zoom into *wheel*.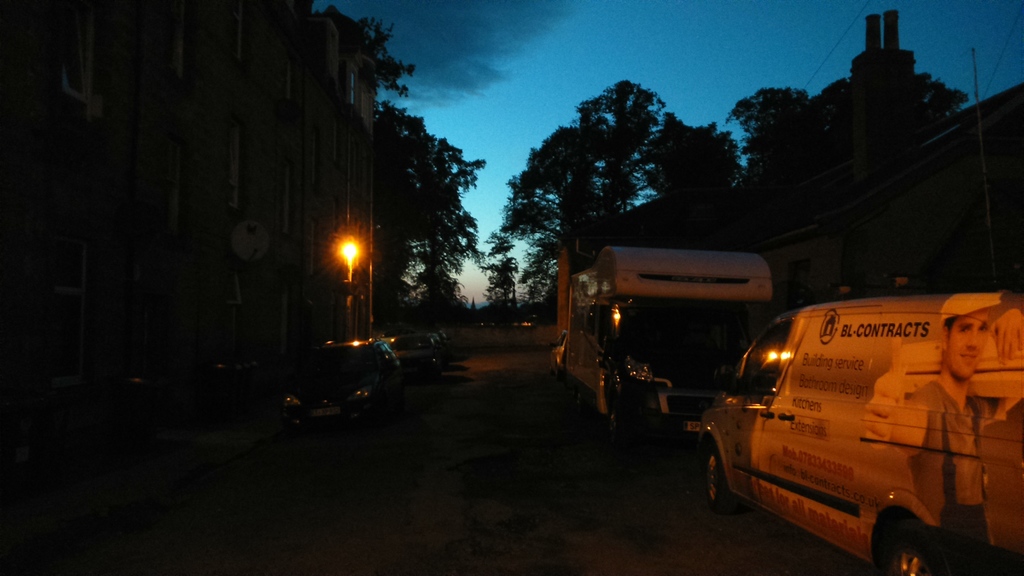
Zoom target: <region>871, 514, 941, 575</region>.
